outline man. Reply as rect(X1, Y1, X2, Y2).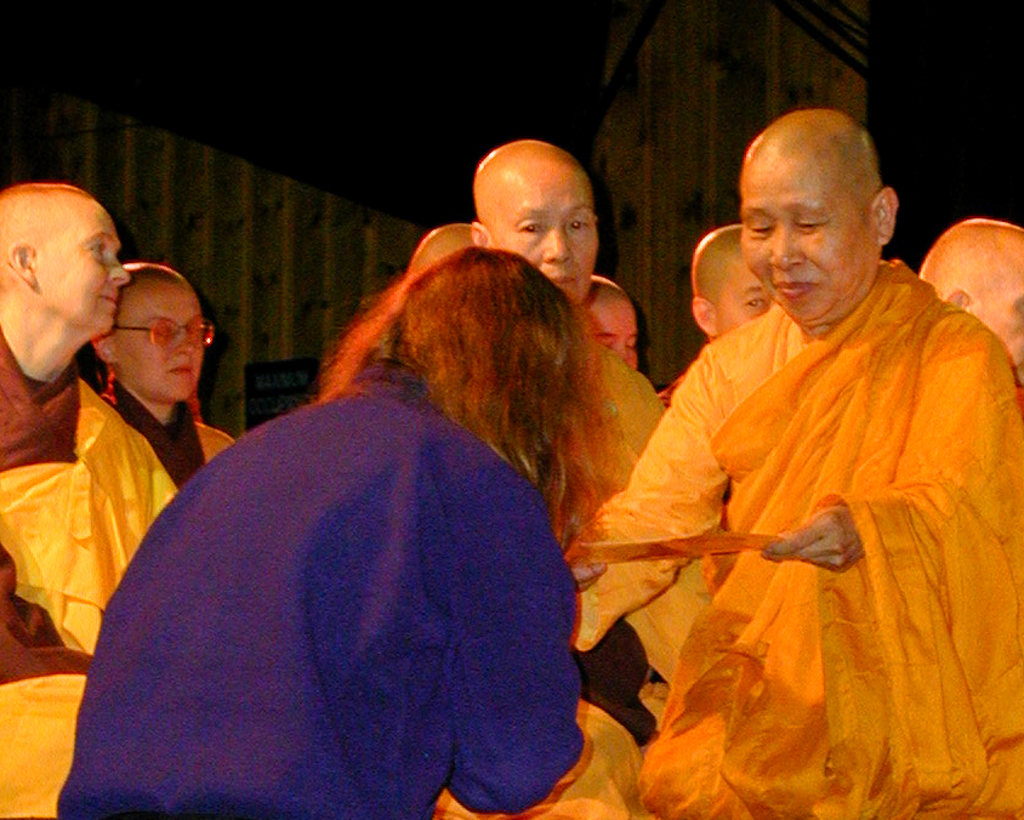
rect(551, 104, 1023, 819).
